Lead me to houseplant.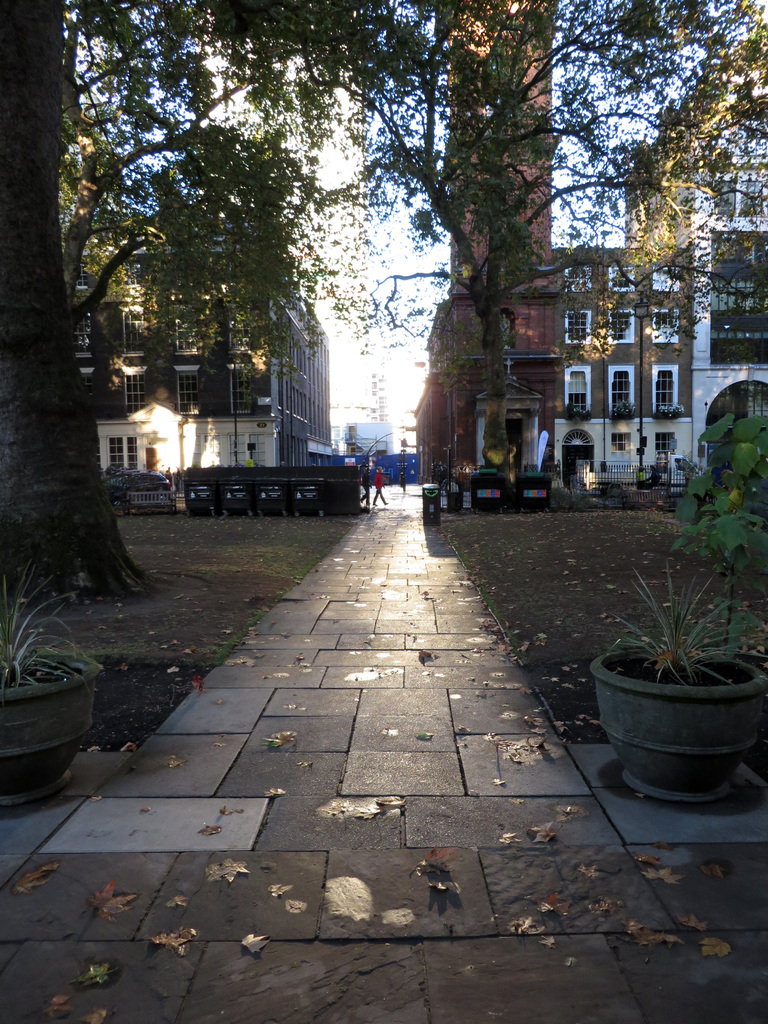
Lead to (593,556,767,805).
